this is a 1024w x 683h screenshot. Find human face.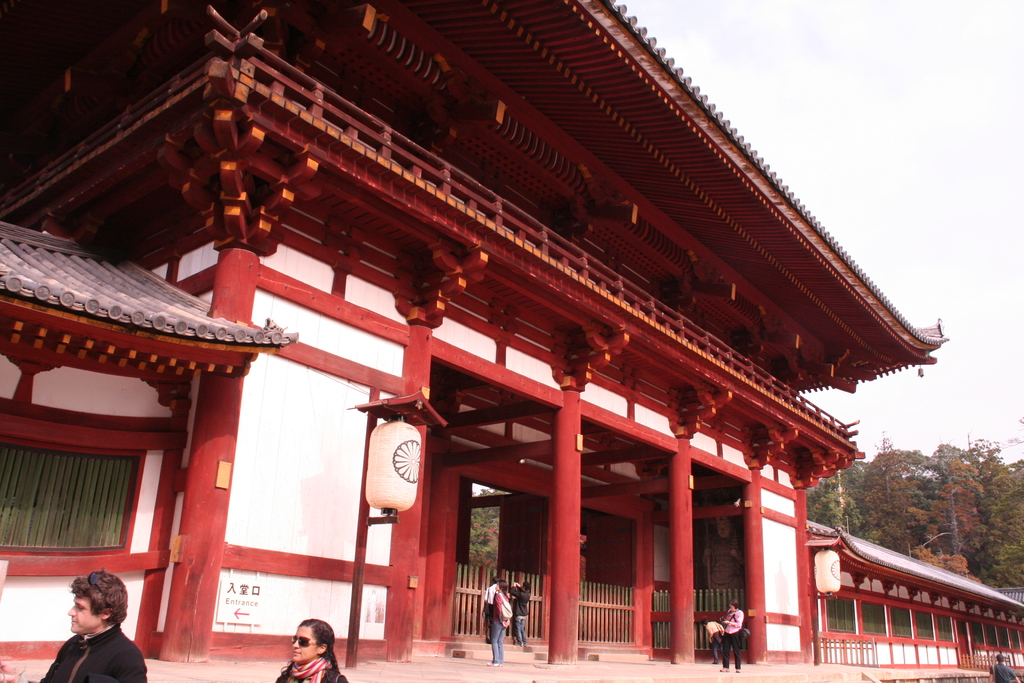
Bounding box: 65 589 99 637.
